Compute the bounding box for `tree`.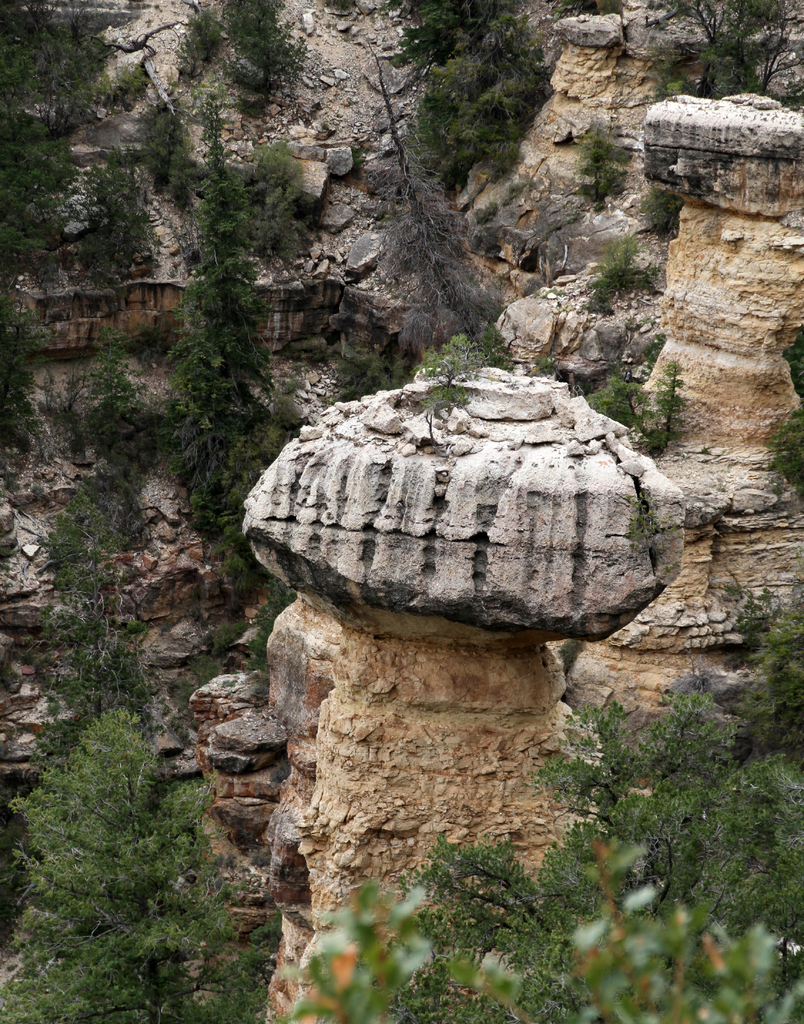
(167, 88, 275, 609).
